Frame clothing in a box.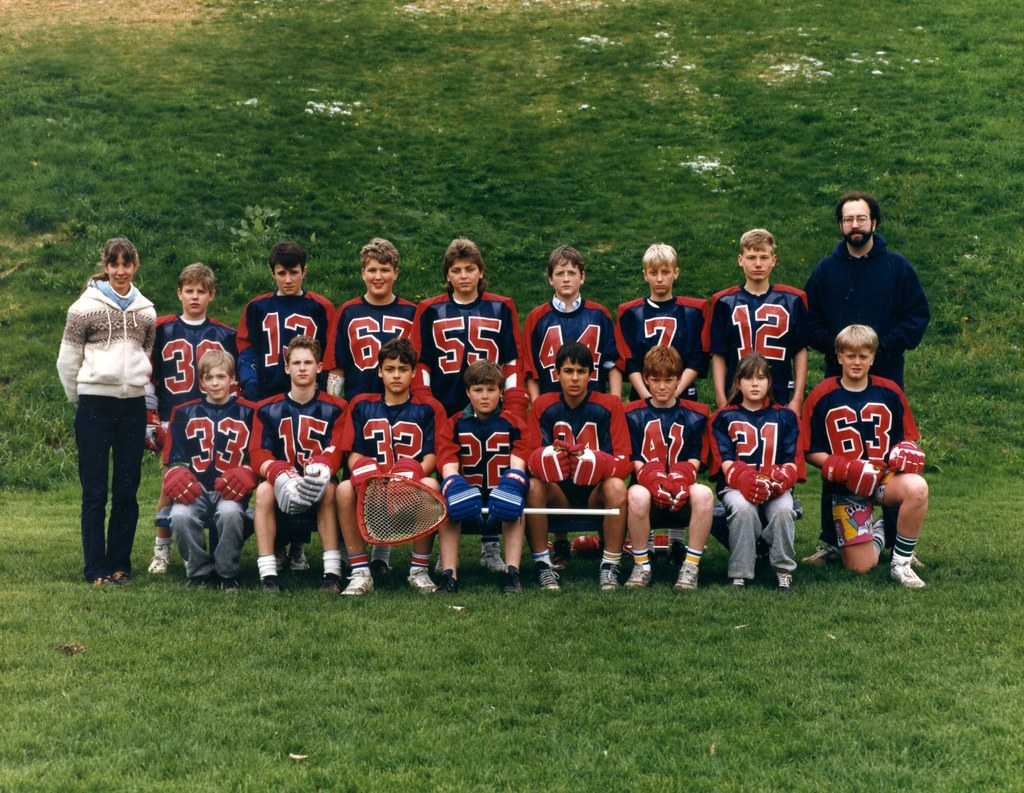
bbox=[413, 290, 522, 413].
